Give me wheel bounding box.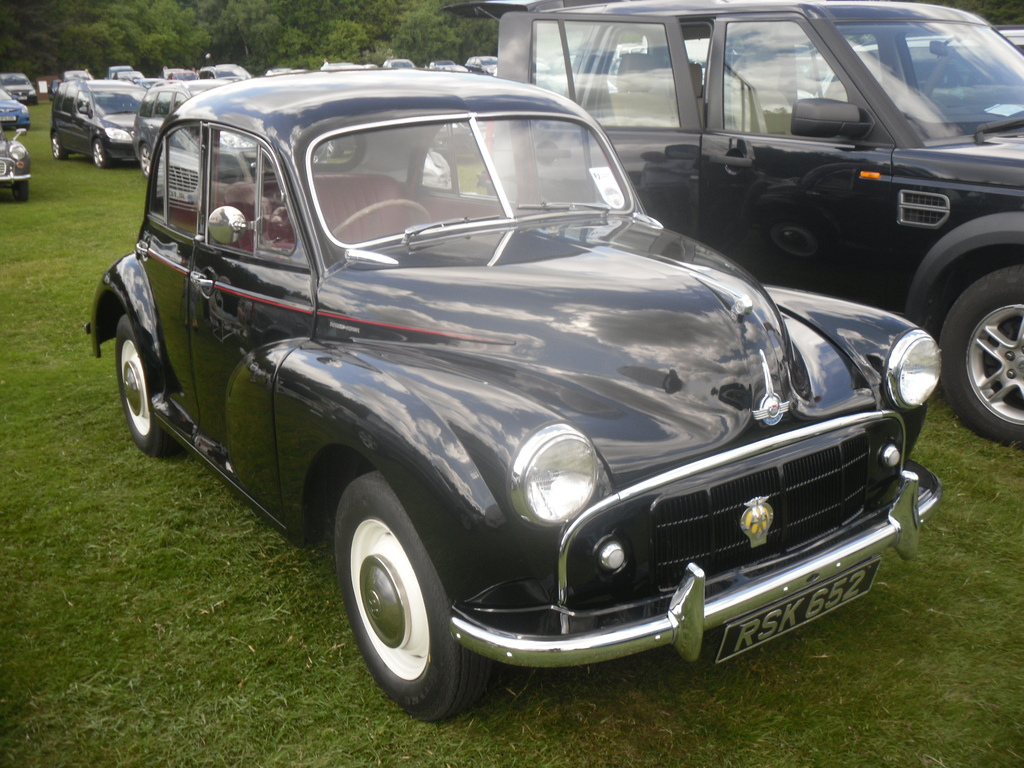
bbox=[52, 132, 67, 161].
